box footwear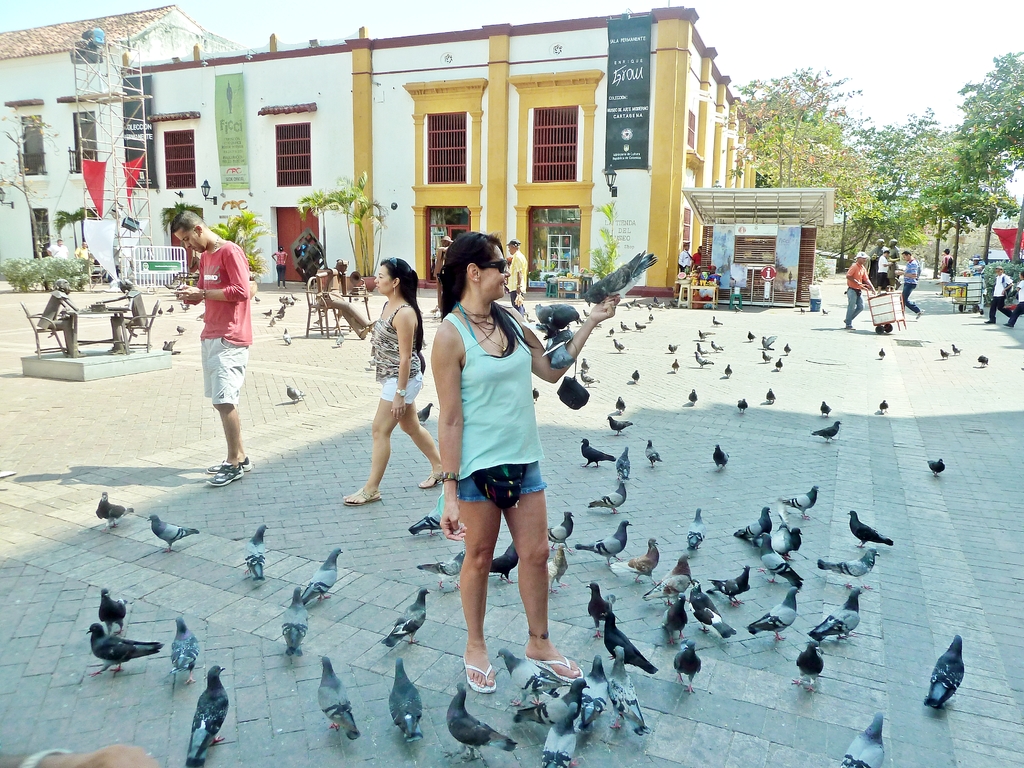
340, 488, 382, 504
